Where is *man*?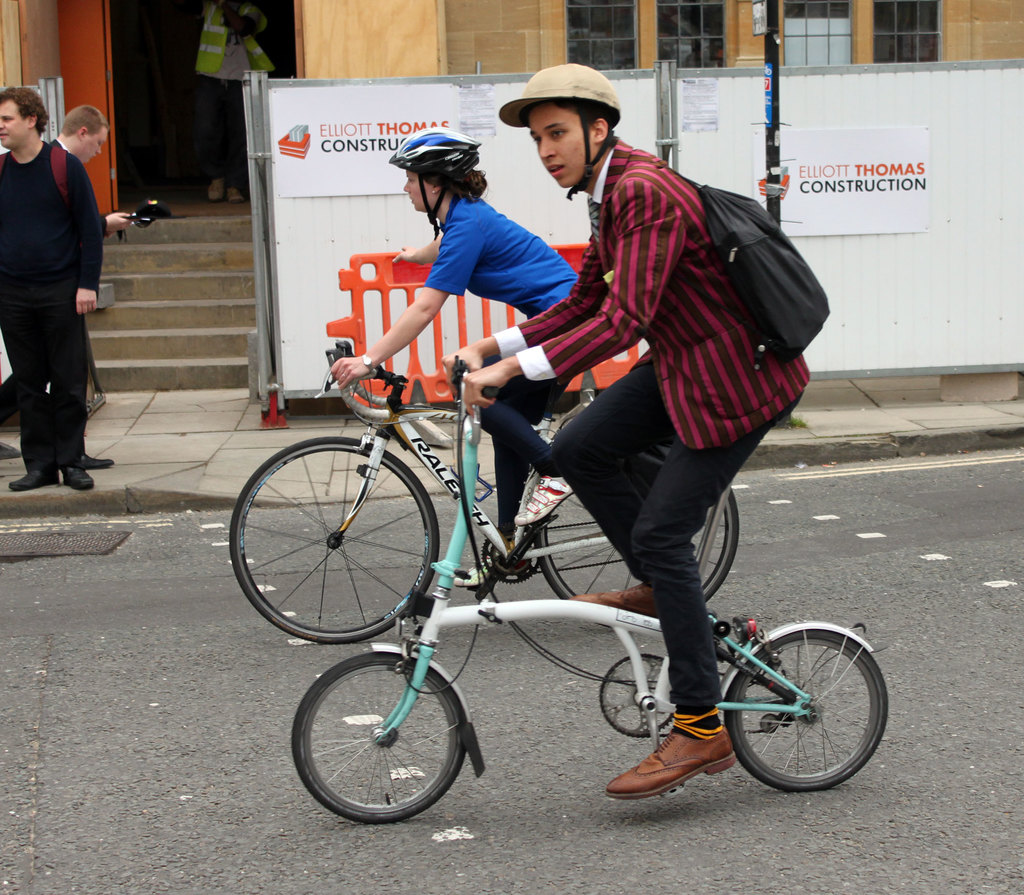
<box>433,56,822,809</box>.
